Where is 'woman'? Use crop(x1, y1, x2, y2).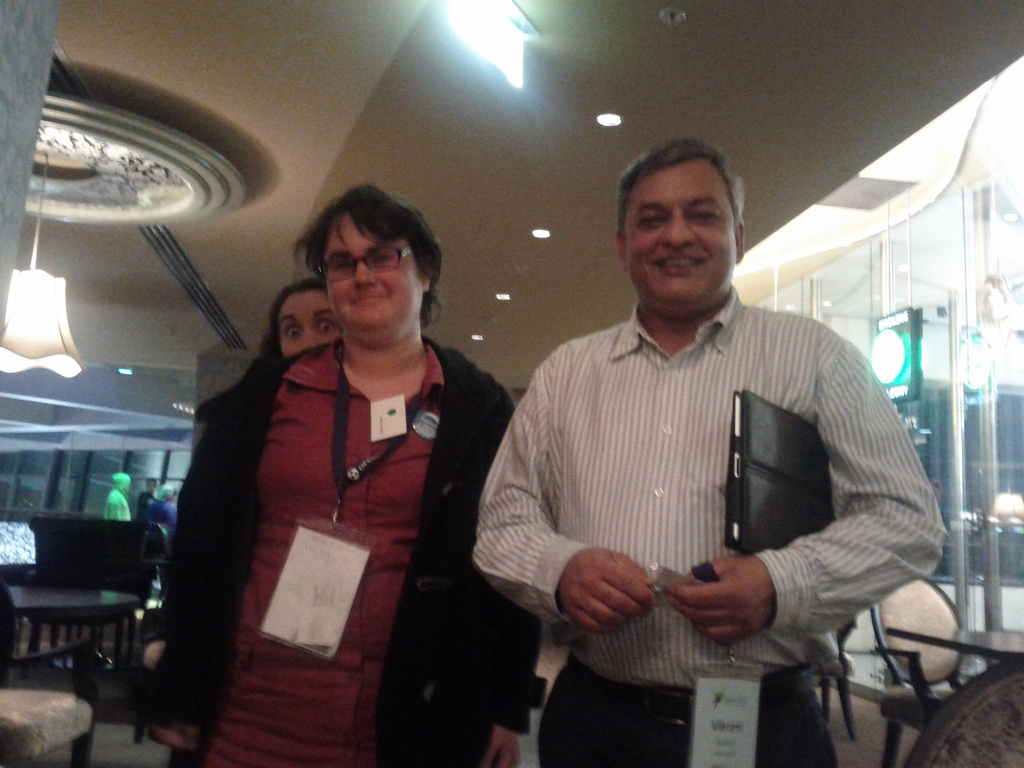
crop(135, 187, 542, 767).
